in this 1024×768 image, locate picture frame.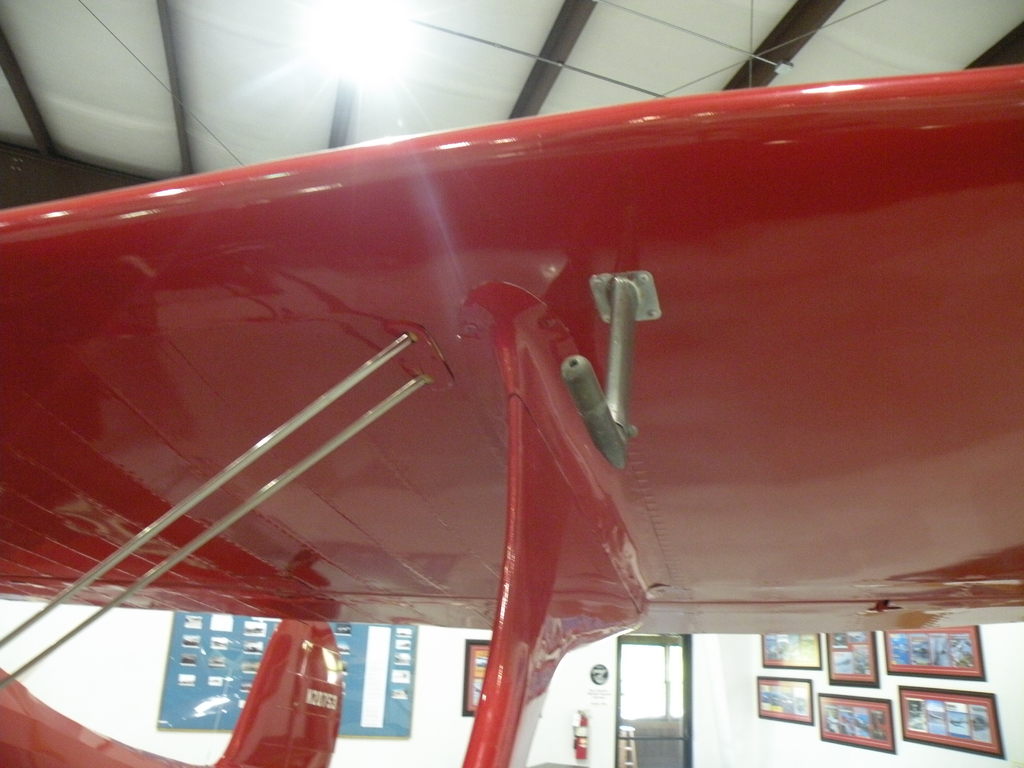
Bounding box: 898 688 1003 757.
